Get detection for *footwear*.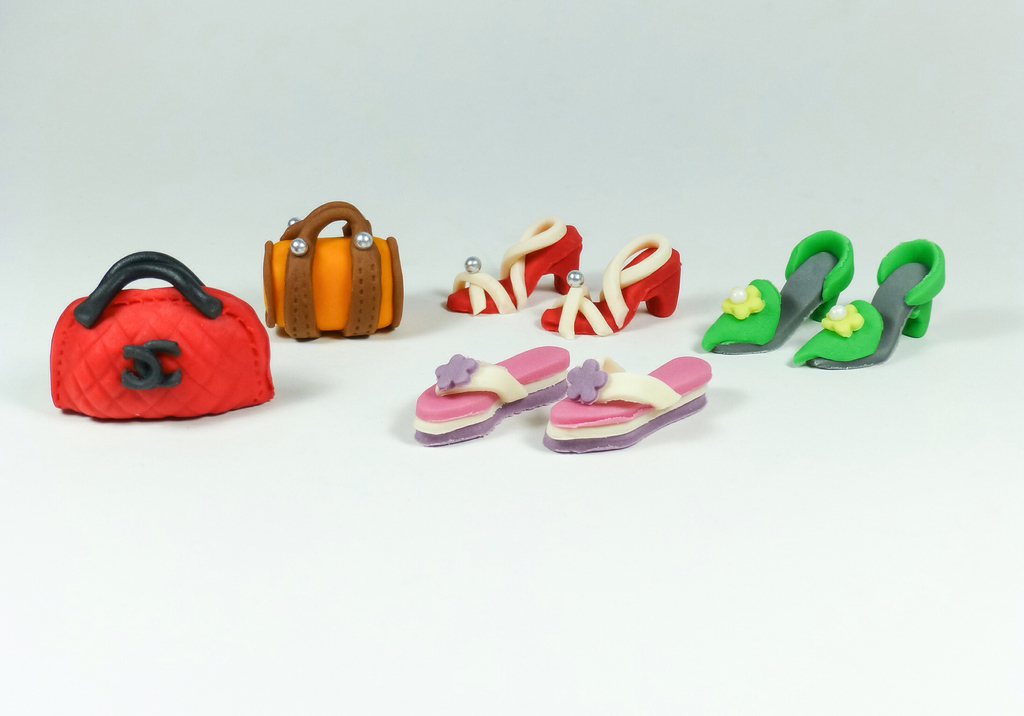
Detection: left=404, top=341, right=604, bottom=439.
